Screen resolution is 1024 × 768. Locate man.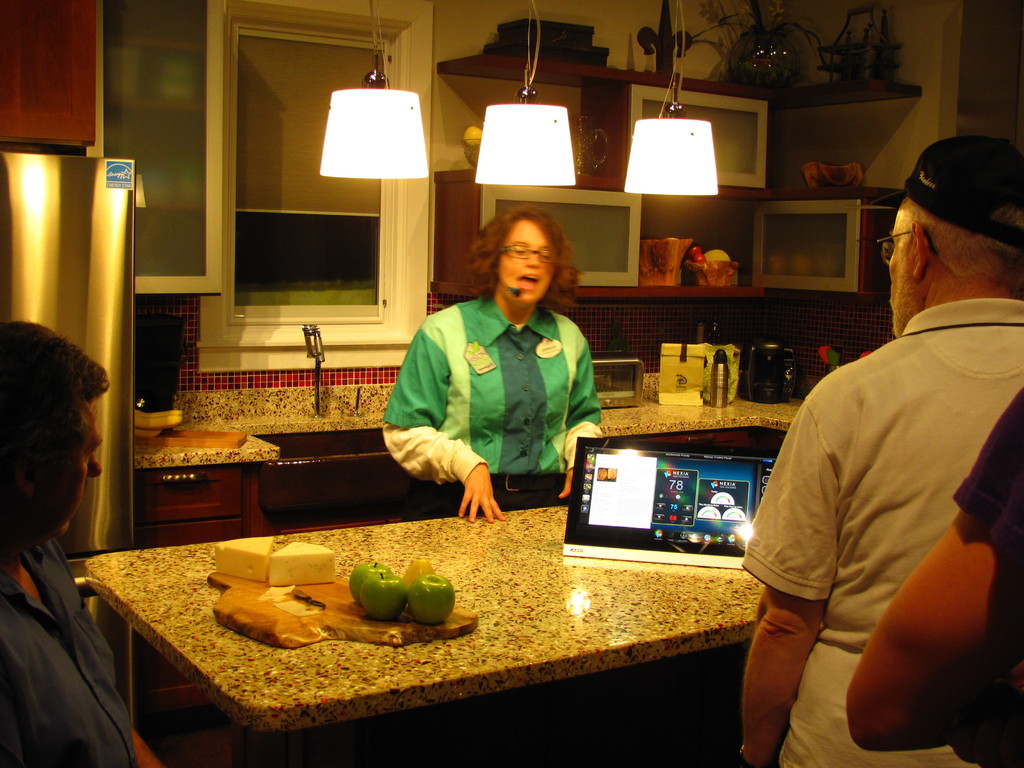
region(0, 321, 170, 767).
